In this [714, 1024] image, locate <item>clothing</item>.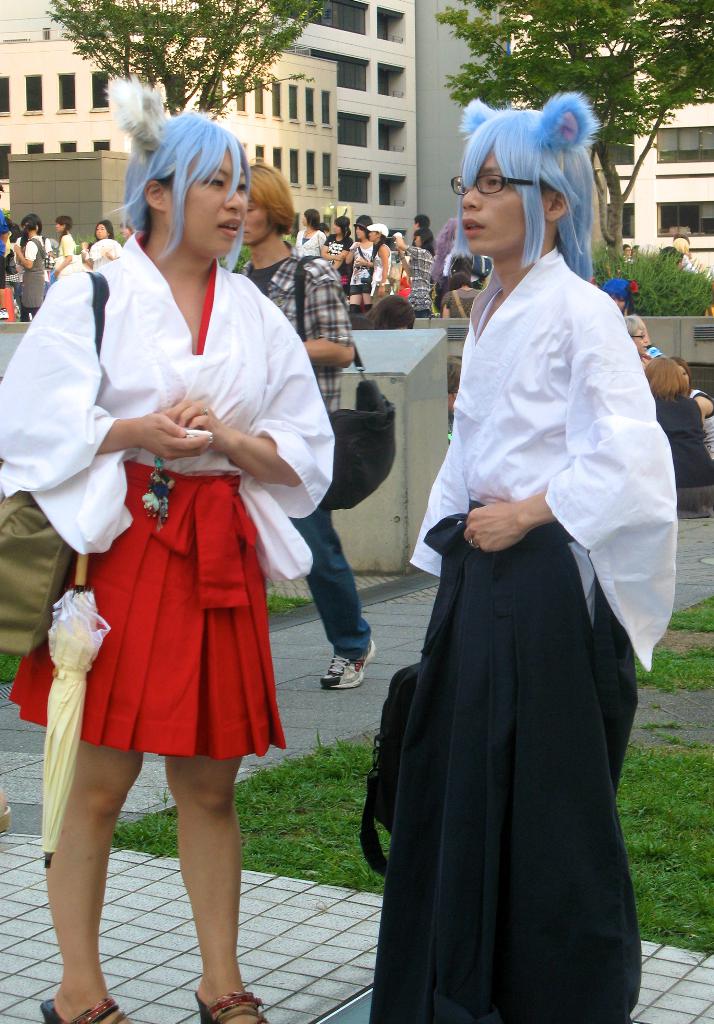
Bounding box: [22,237,42,308].
